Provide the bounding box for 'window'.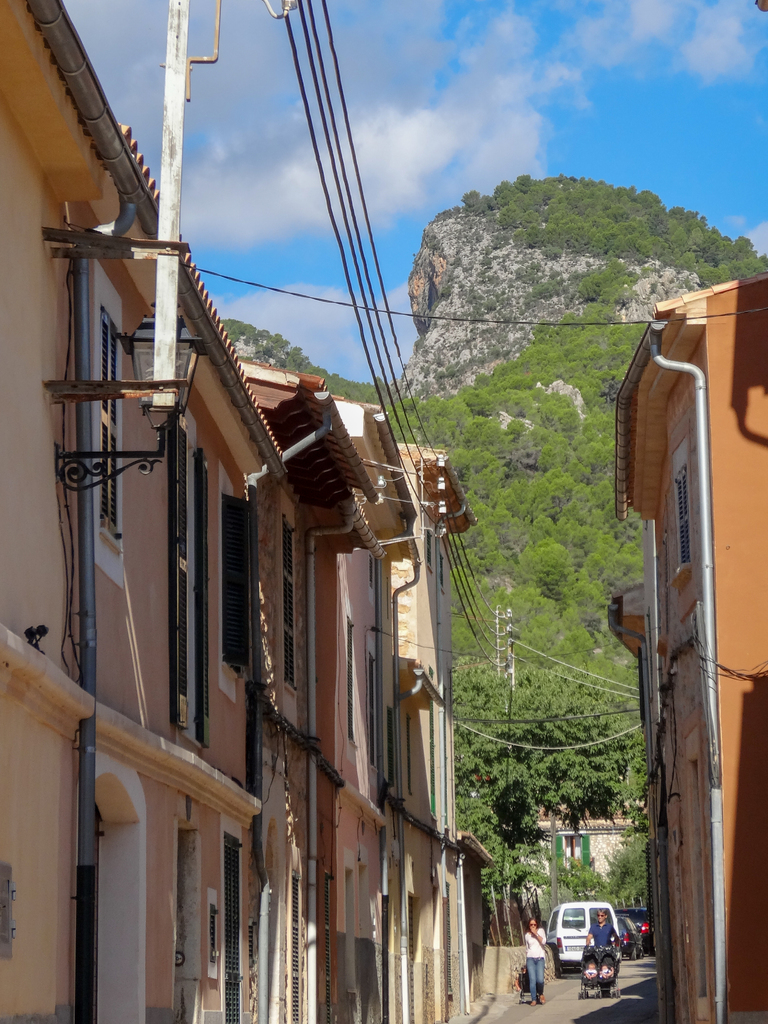
bbox=(341, 615, 357, 739).
